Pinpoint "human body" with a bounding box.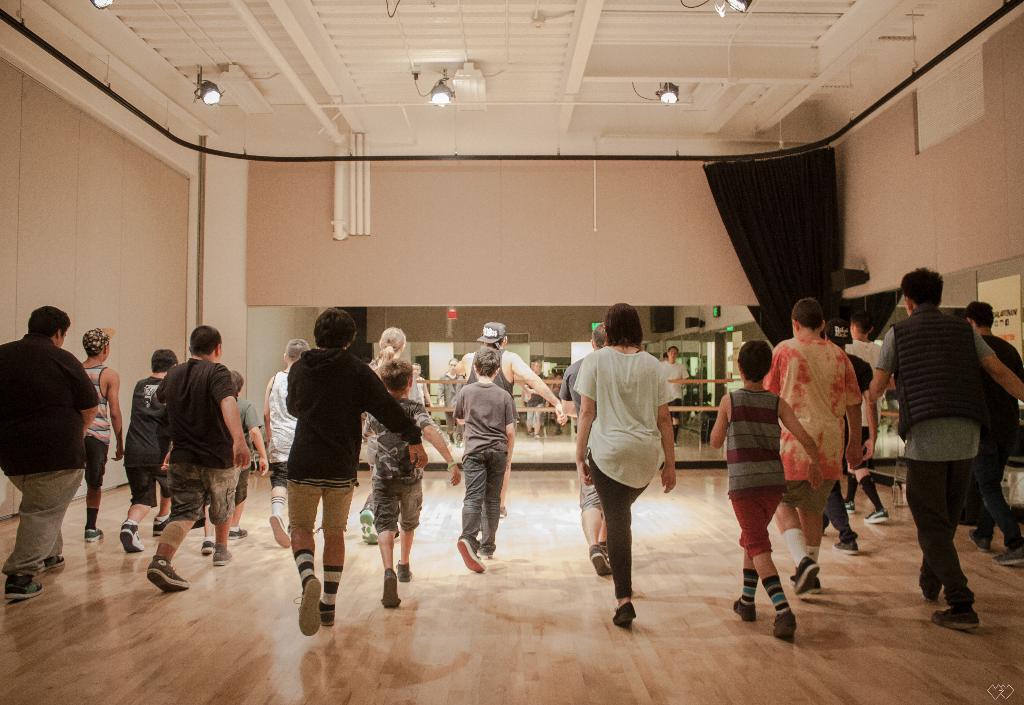
crop(561, 358, 607, 574).
